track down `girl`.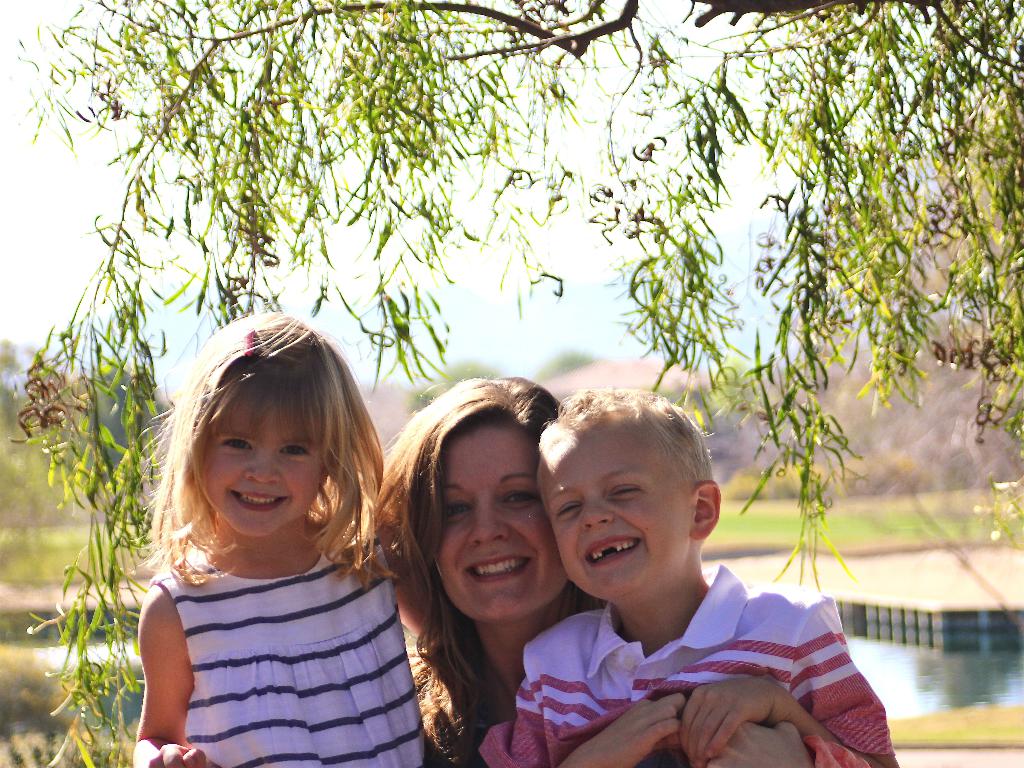
Tracked to <bbox>142, 316, 405, 766</bbox>.
